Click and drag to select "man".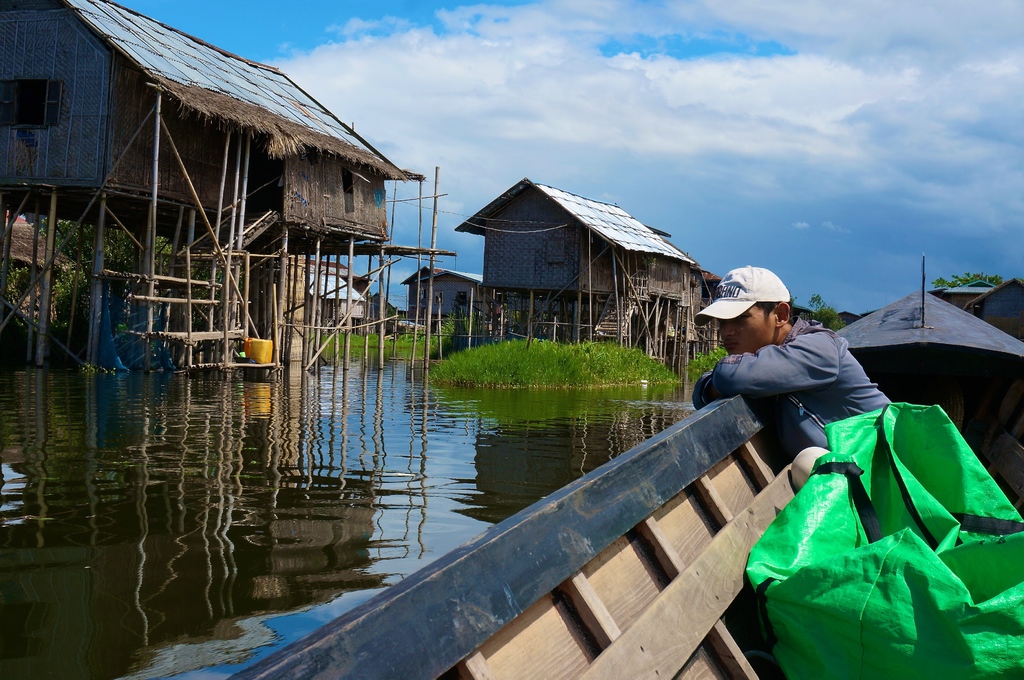
Selection: 685, 251, 905, 479.
